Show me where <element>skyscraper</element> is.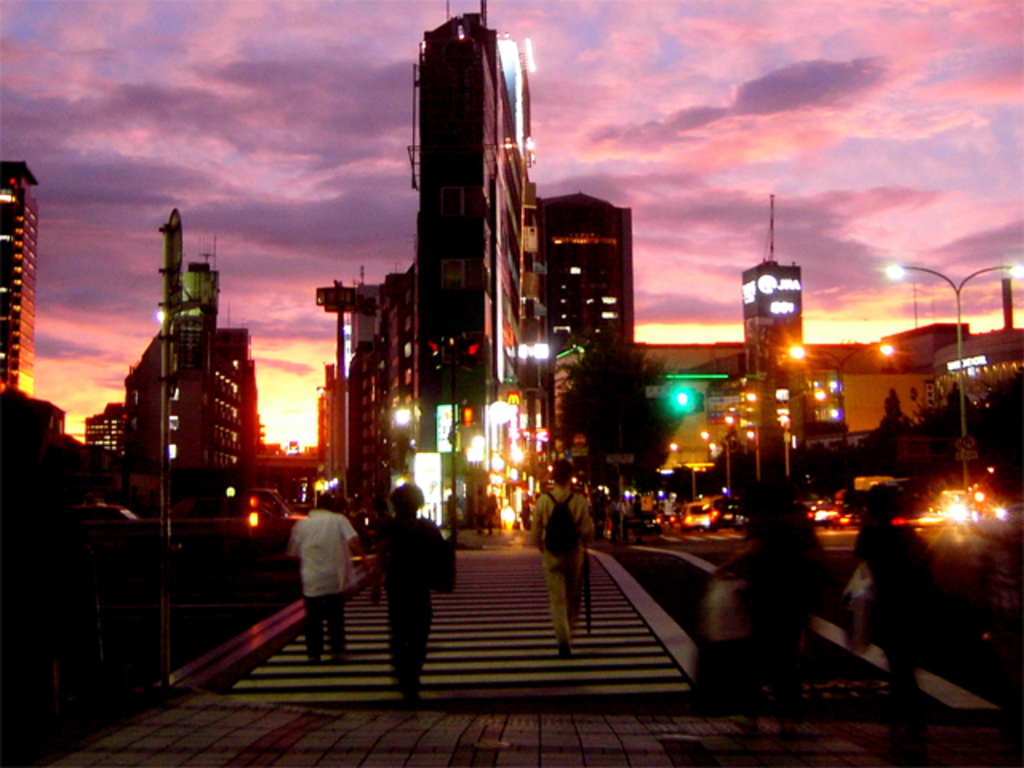
<element>skyscraper</element> is at l=0, t=155, r=38, b=397.
